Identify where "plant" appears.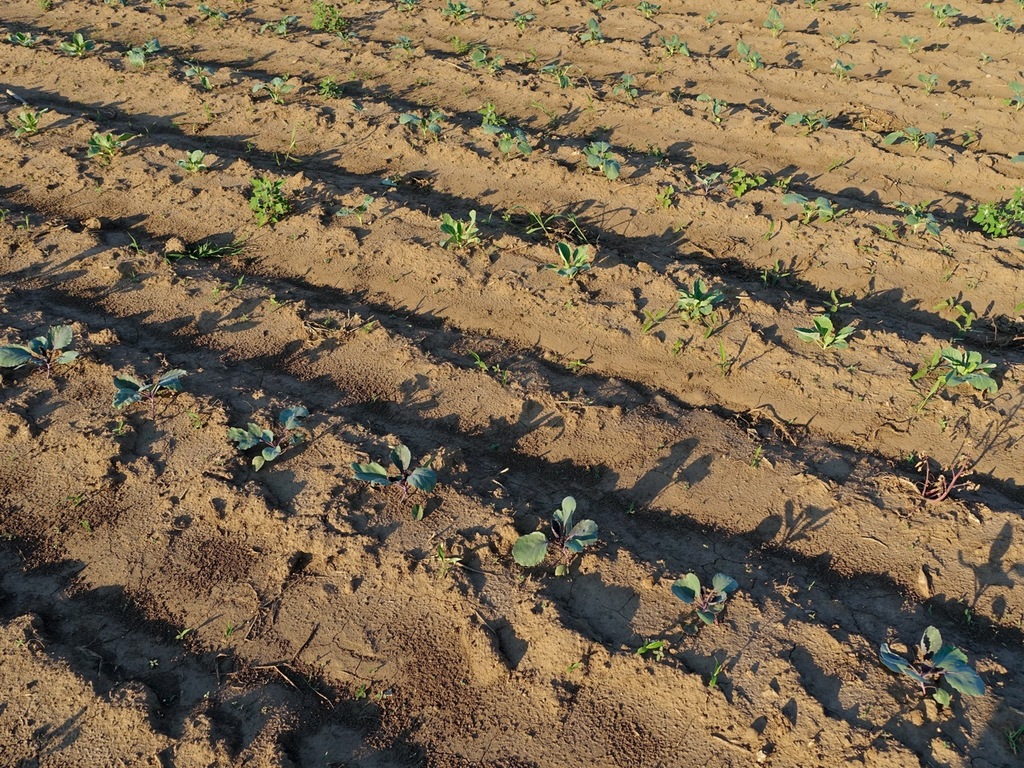
Appears at bbox=[246, 161, 285, 226].
